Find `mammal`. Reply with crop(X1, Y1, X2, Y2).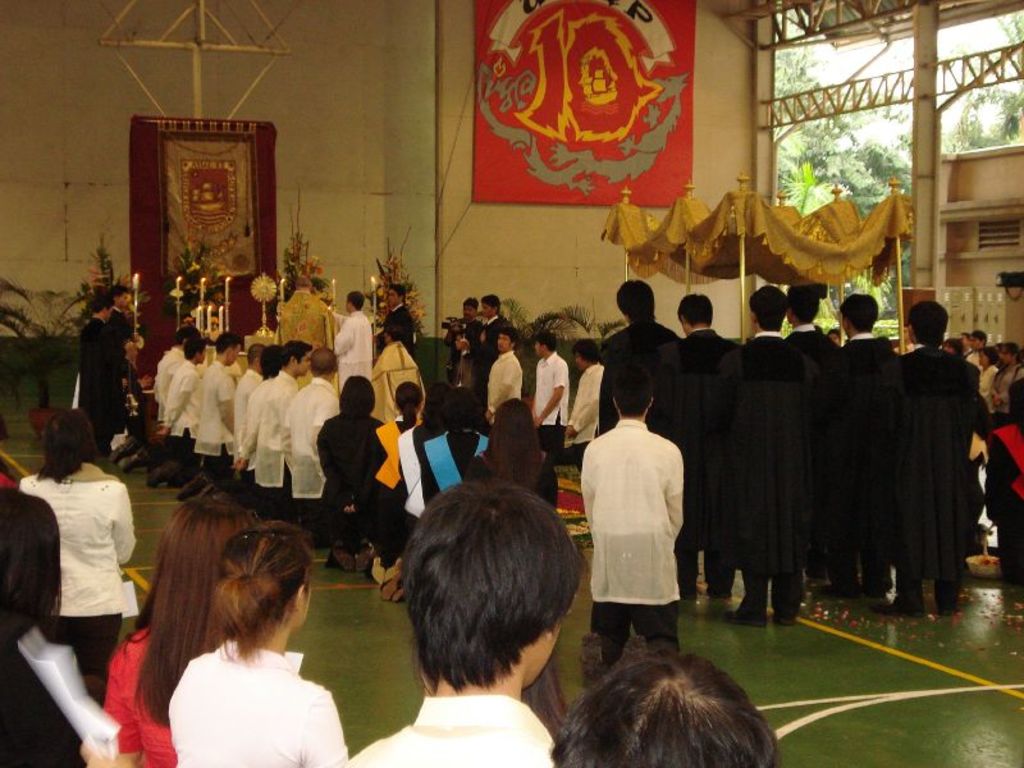
crop(17, 401, 142, 704).
